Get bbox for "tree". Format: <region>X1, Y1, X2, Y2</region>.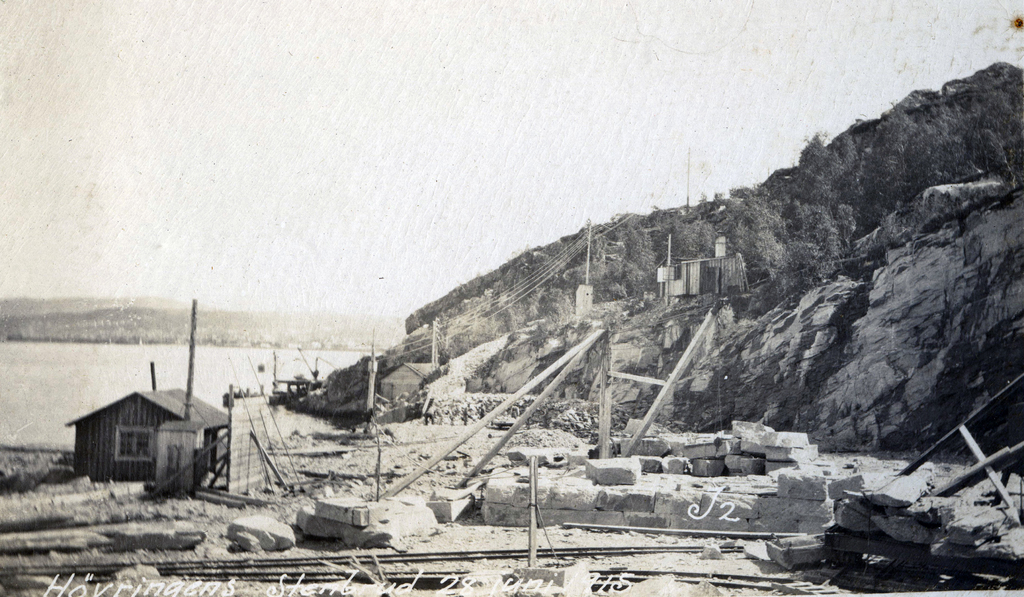
<region>536, 289, 572, 340</region>.
